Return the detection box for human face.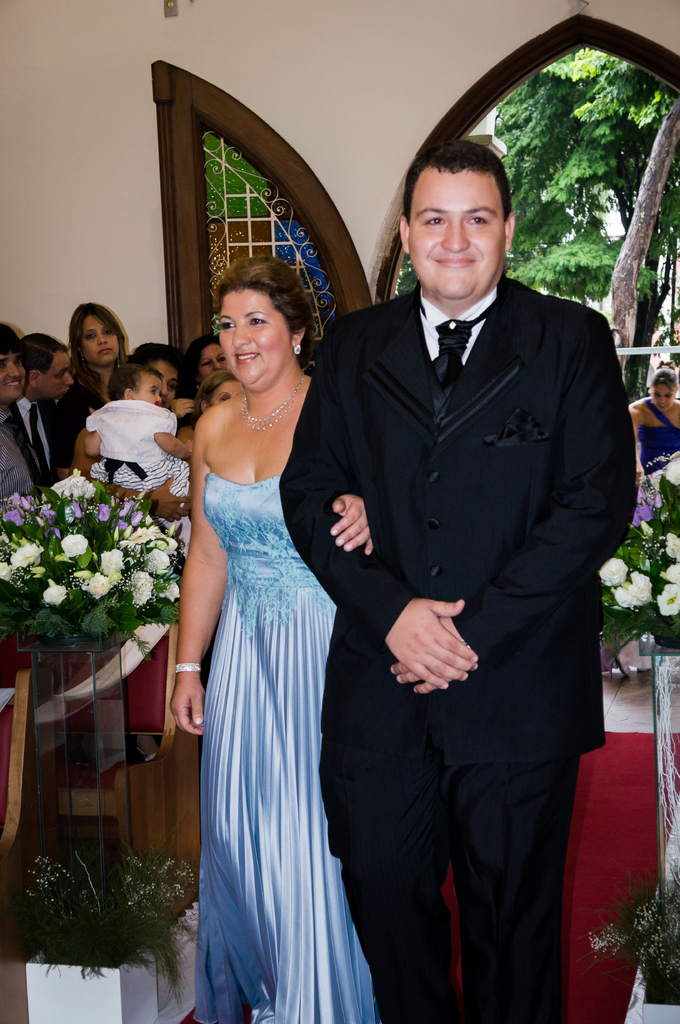
(39, 356, 74, 405).
